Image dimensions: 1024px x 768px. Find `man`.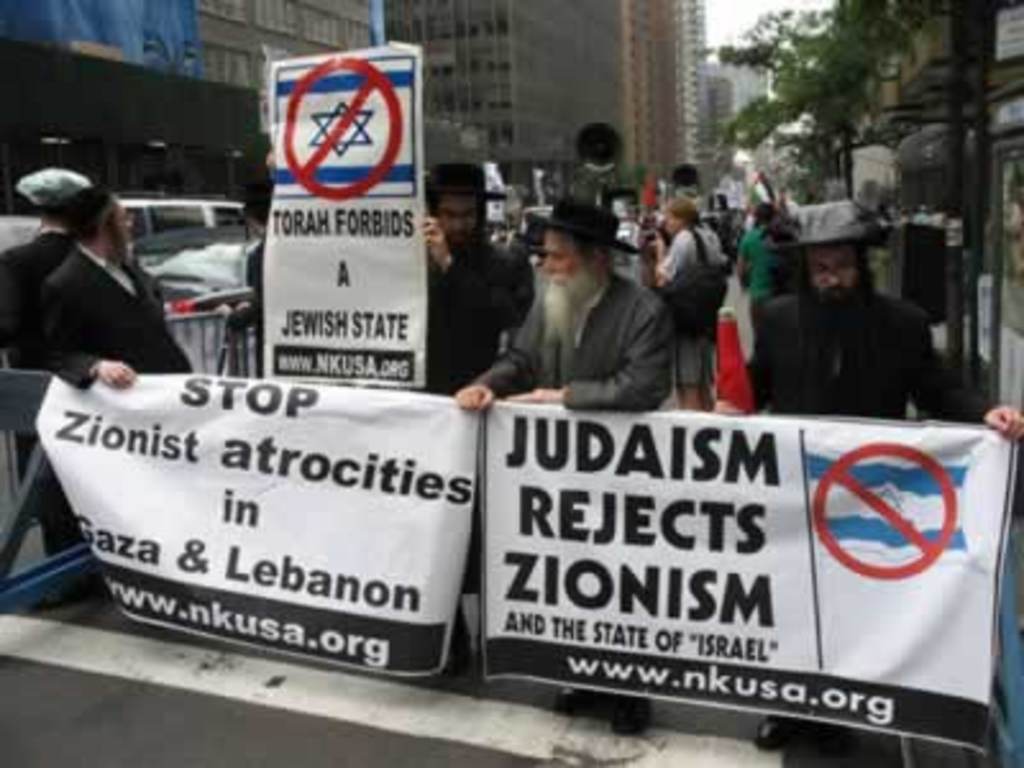
(451, 192, 678, 735).
